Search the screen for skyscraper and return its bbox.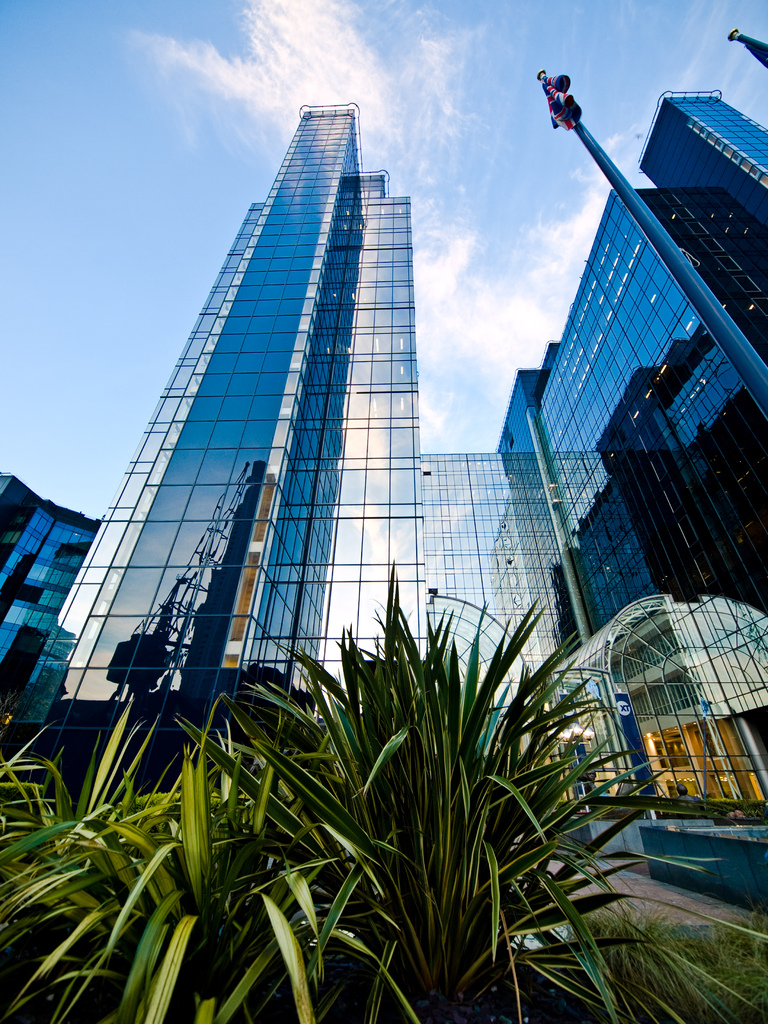
Found: 634,92,767,271.
